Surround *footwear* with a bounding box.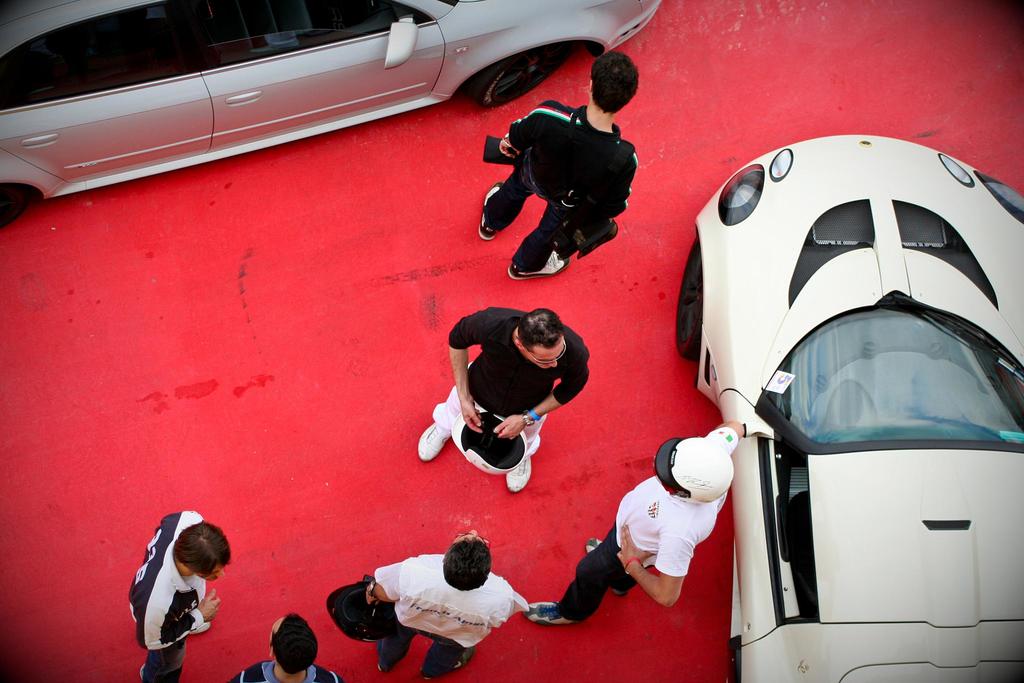
bbox=(479, 179, 500, 242).
